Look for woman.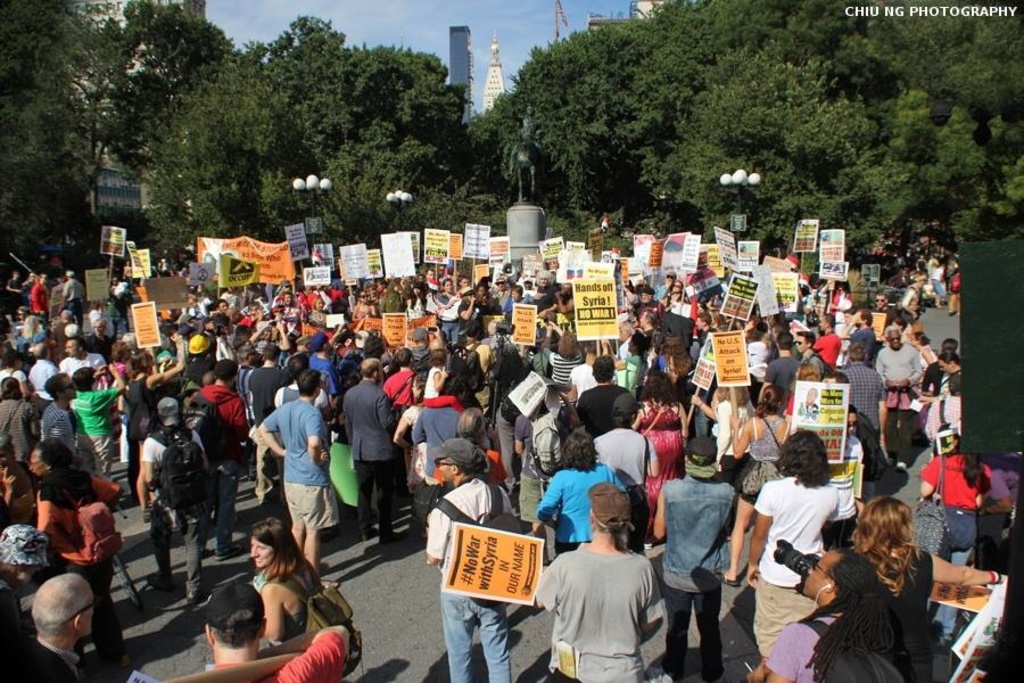
Found: <bbox>536, 431, 624, 550</bbox>.
